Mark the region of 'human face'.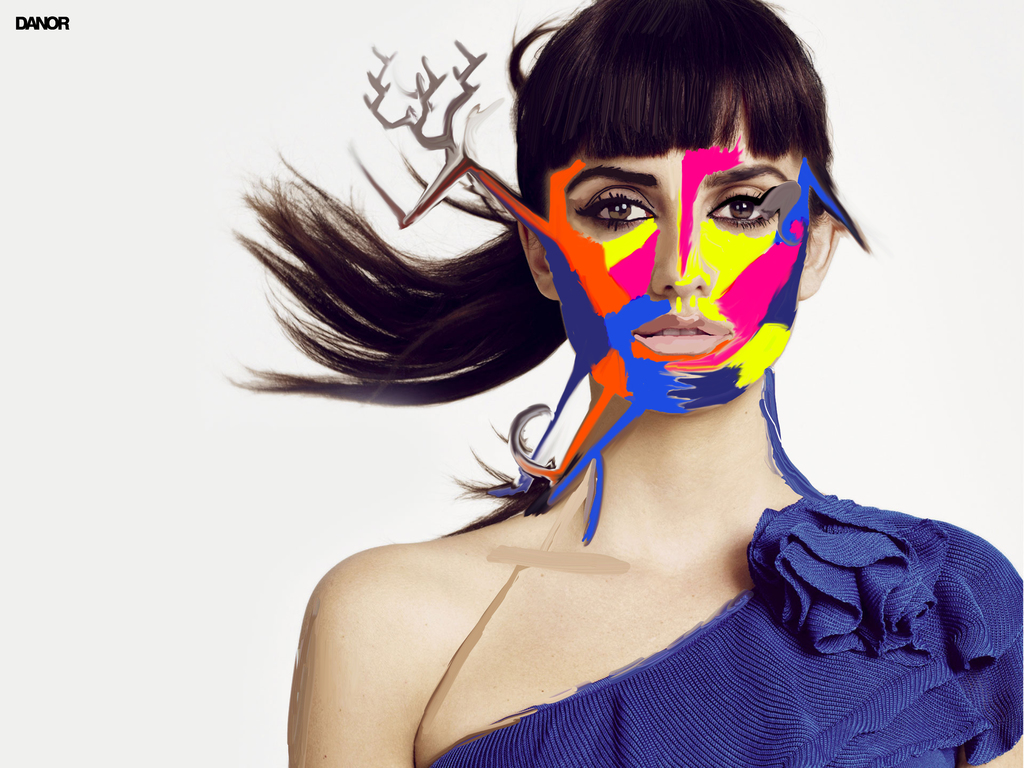
Region: <region>543, 97, 816, 412</region>.
